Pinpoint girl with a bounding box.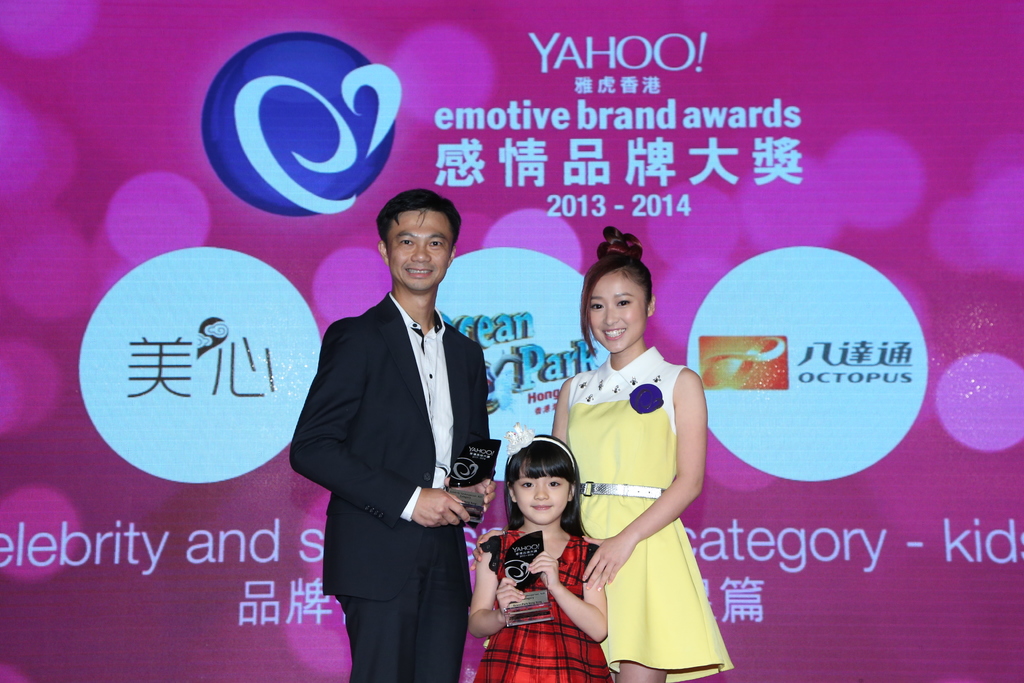
left=467, top=420, right=614, bottom=682.
